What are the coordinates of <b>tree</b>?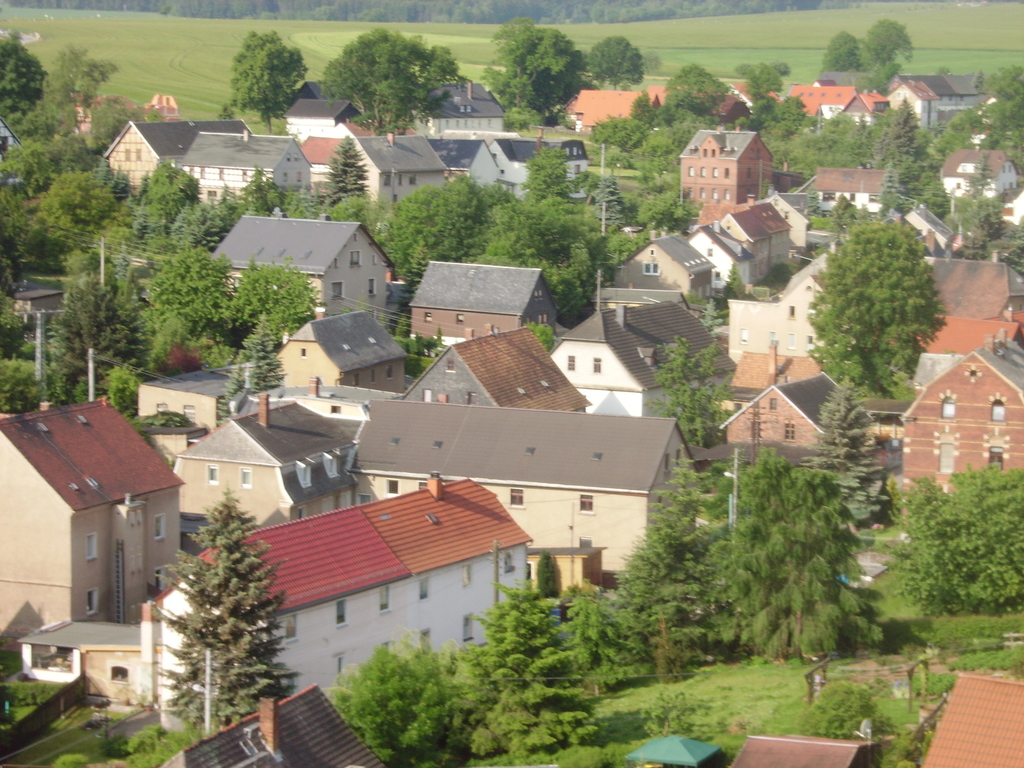
l=858, t=17, r=916, b=73.
